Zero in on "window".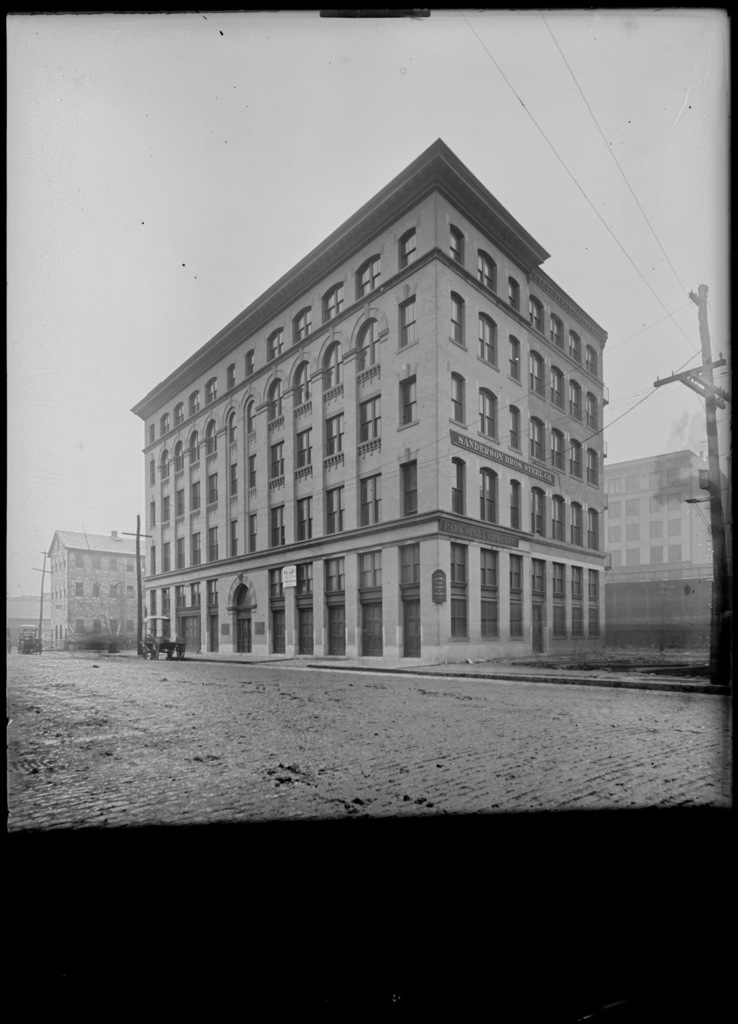
Zeroed in: <region>607, 527, 621, 546</region>.
